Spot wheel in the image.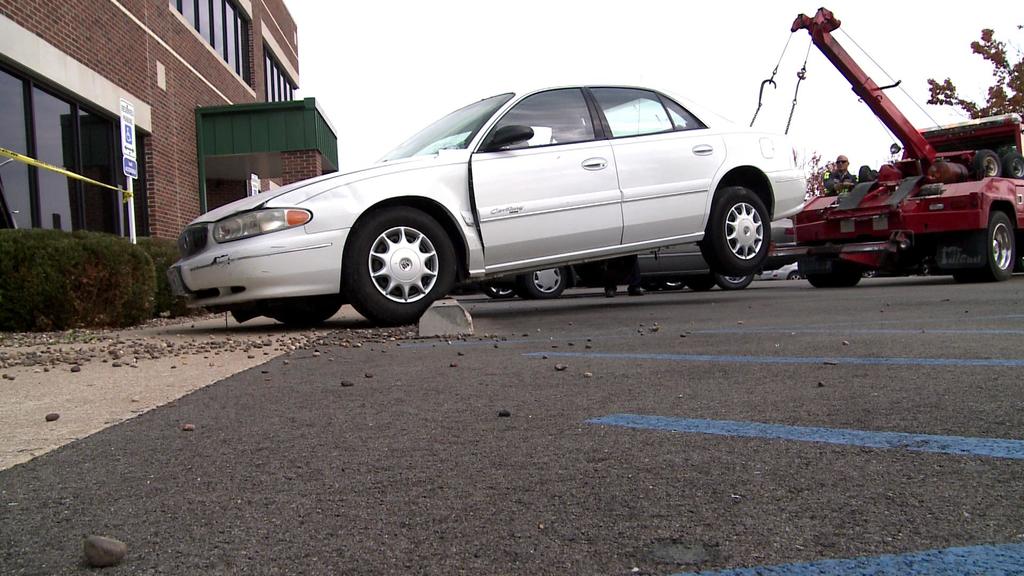
wheel found at pyautogui.locateOnScreen(273, 303, 341, 320).
